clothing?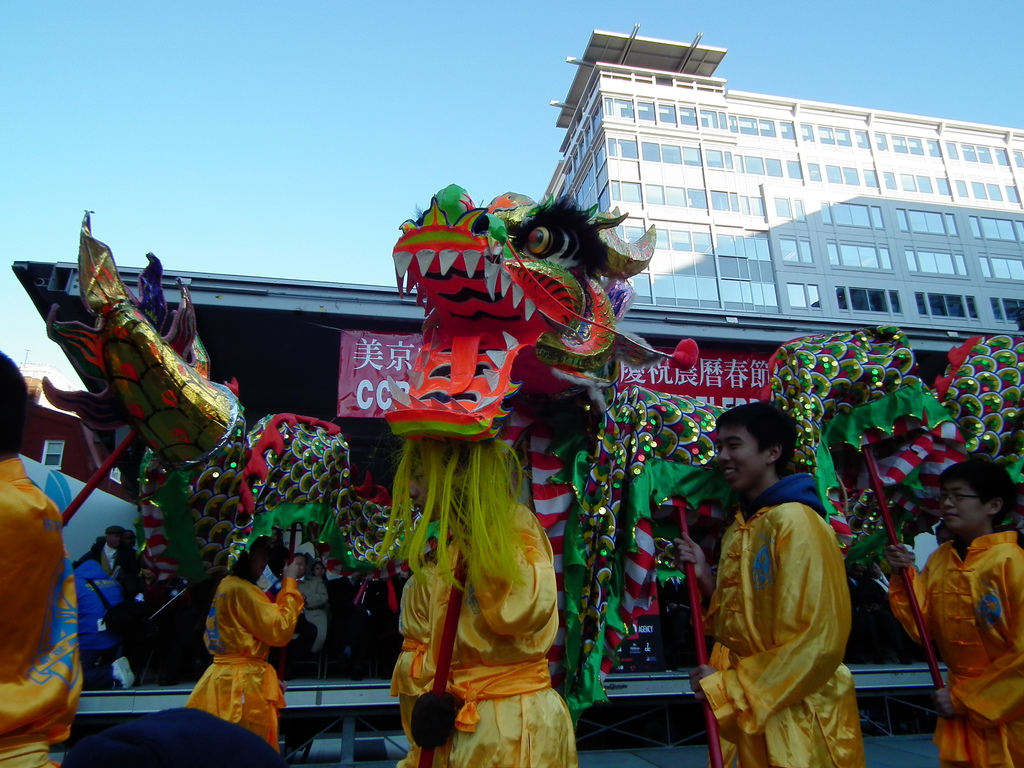
[696,456,863,748]
